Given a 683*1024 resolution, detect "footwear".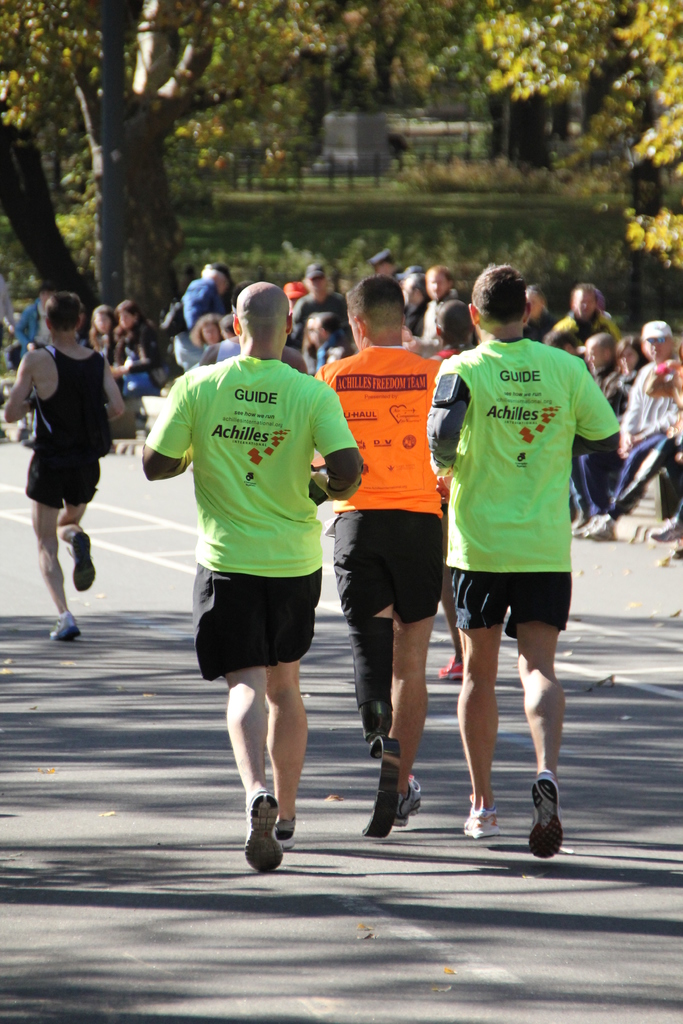
Rect(48, 611, 85, 644).
